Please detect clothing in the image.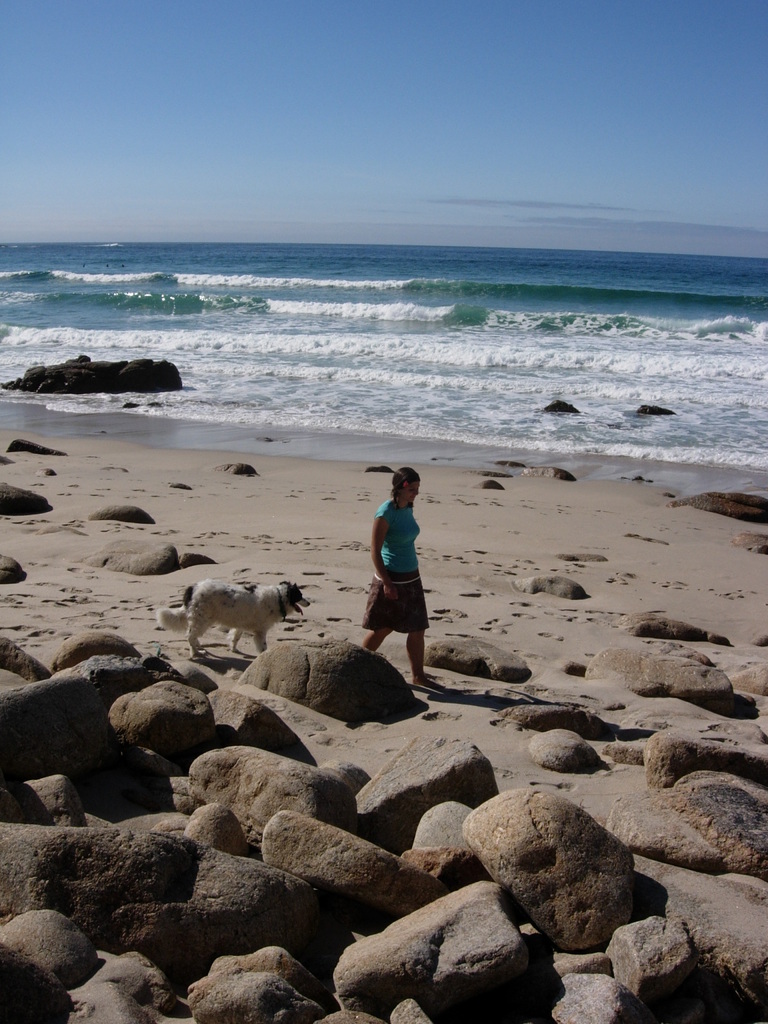
l=360, t=476, r=435, b=634.
